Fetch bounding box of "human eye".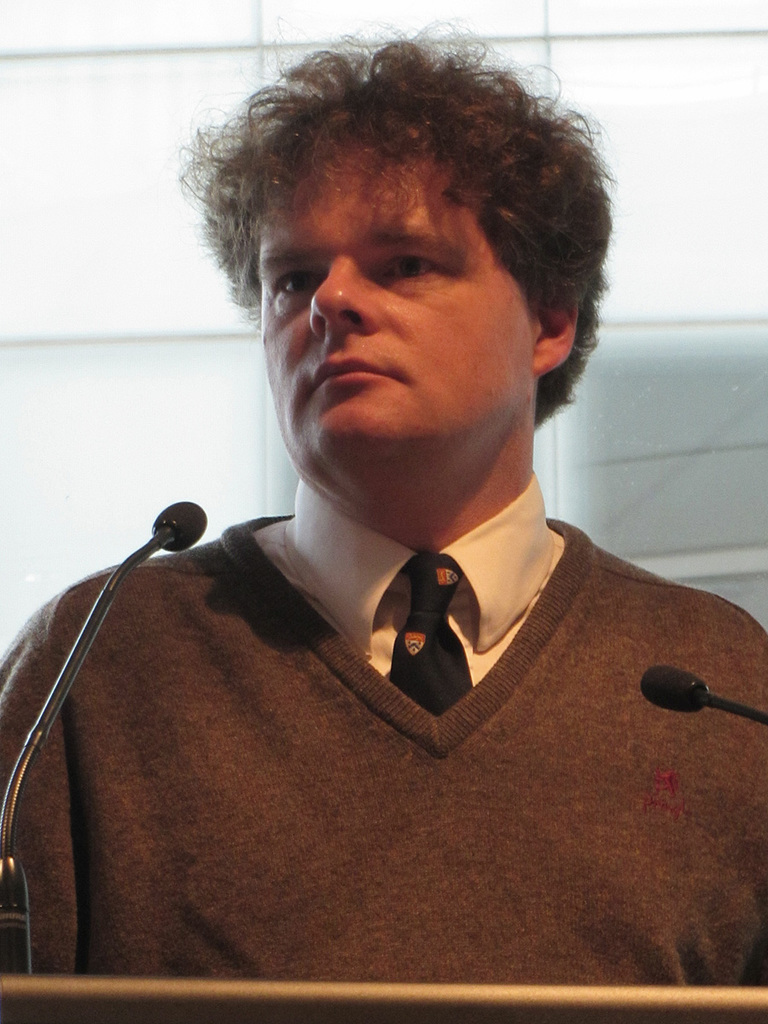
Bbox: 267,265,323,300.
